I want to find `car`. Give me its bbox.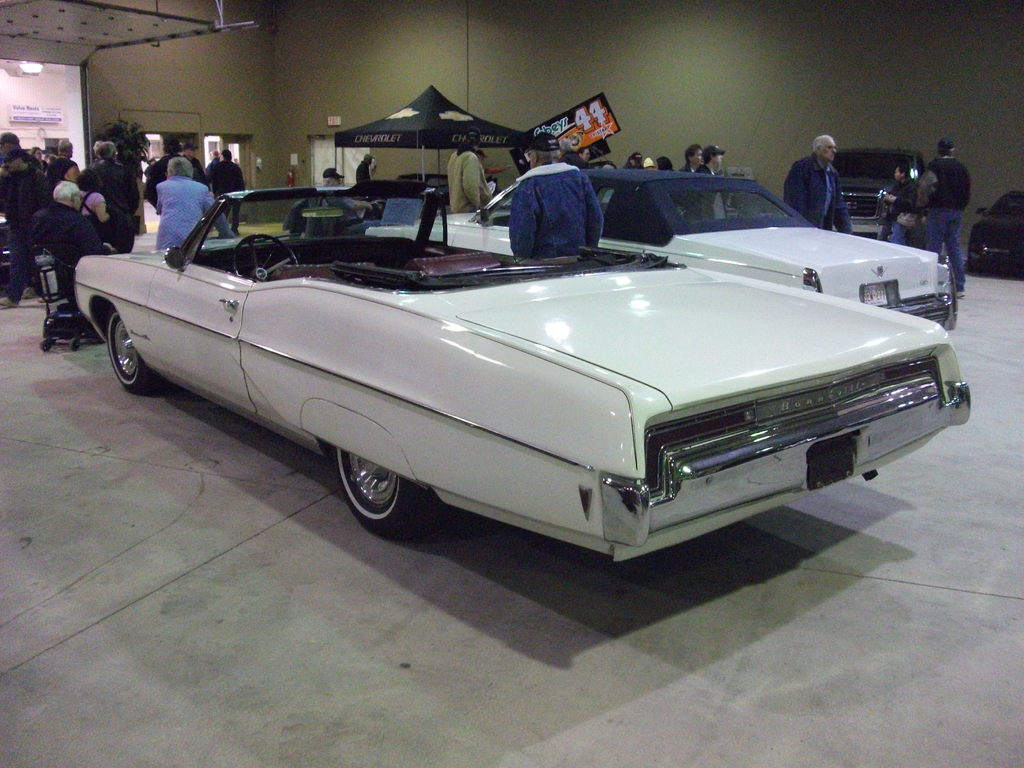
bbox=[366, 161, 959, 324].
